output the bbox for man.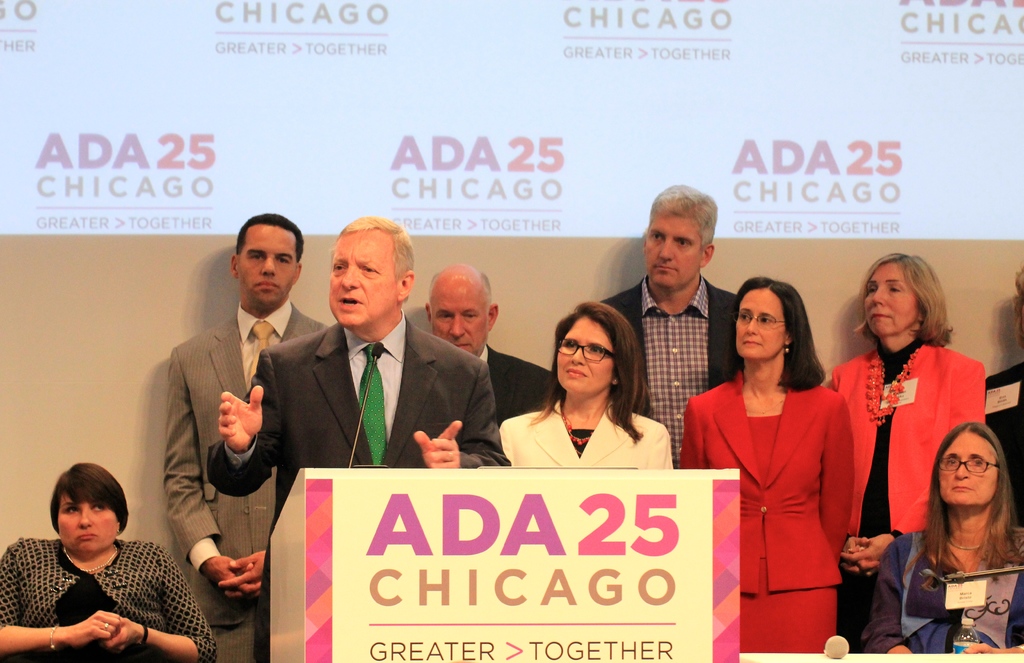
[425,258,559,420].
